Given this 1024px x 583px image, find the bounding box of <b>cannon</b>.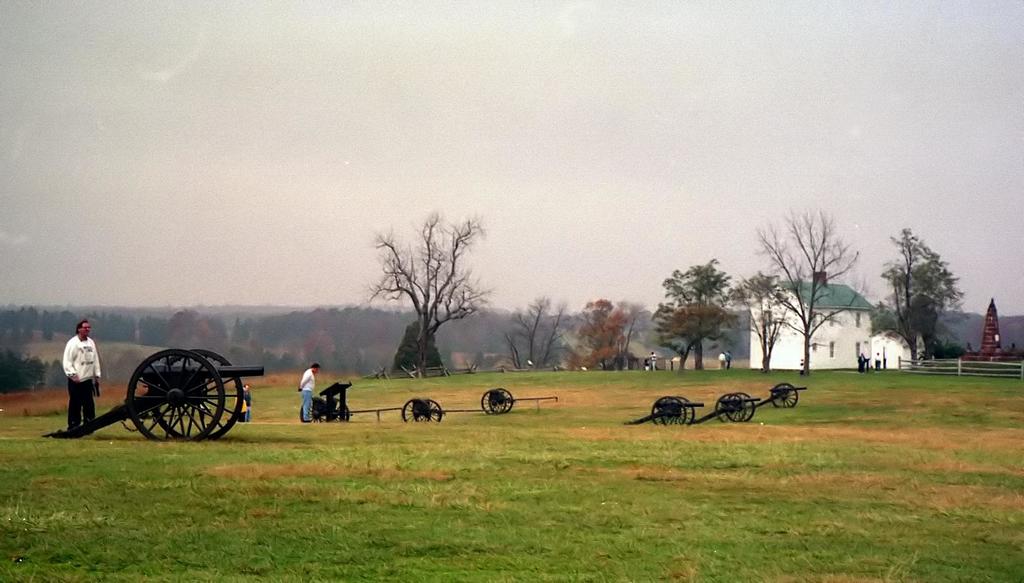
[482, 386, 558, 416].
